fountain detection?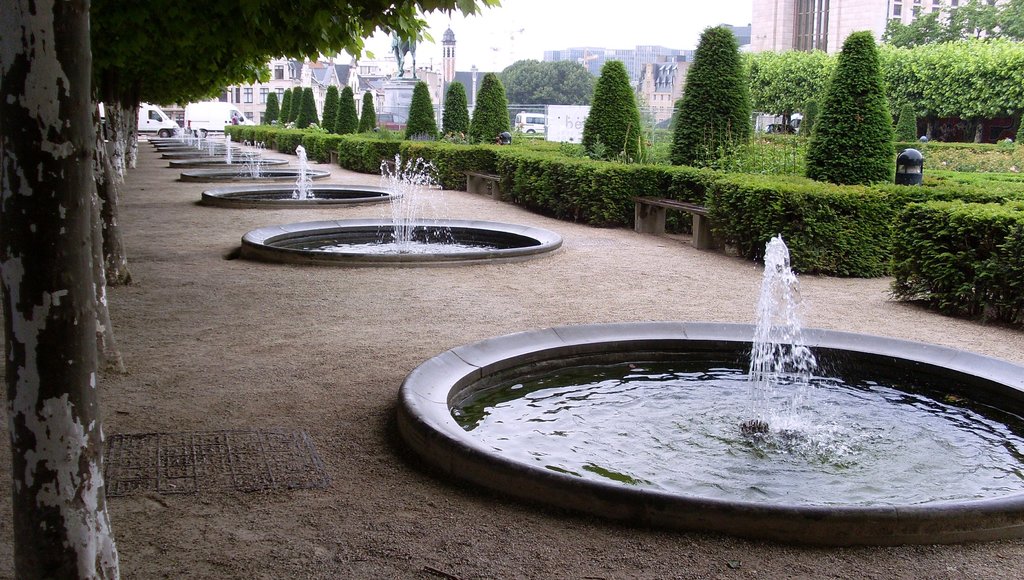
x1=198, y1=139, x2=254, y2=163
